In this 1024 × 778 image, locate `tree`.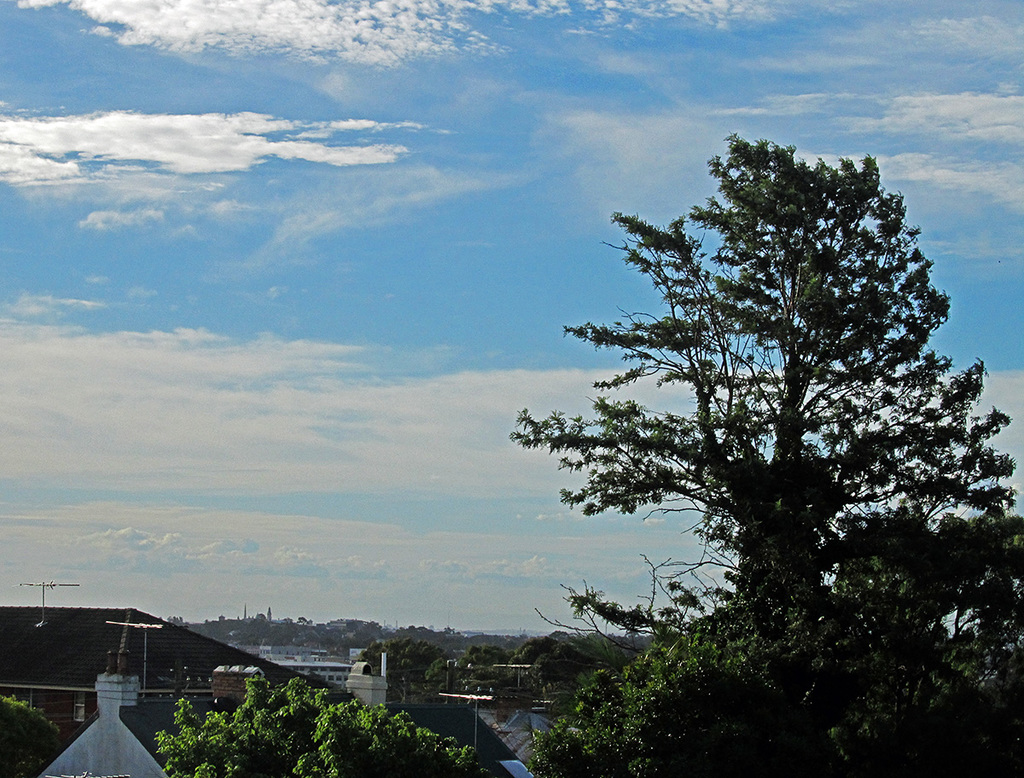
Bounding box: 358, 642, 434, 678.
